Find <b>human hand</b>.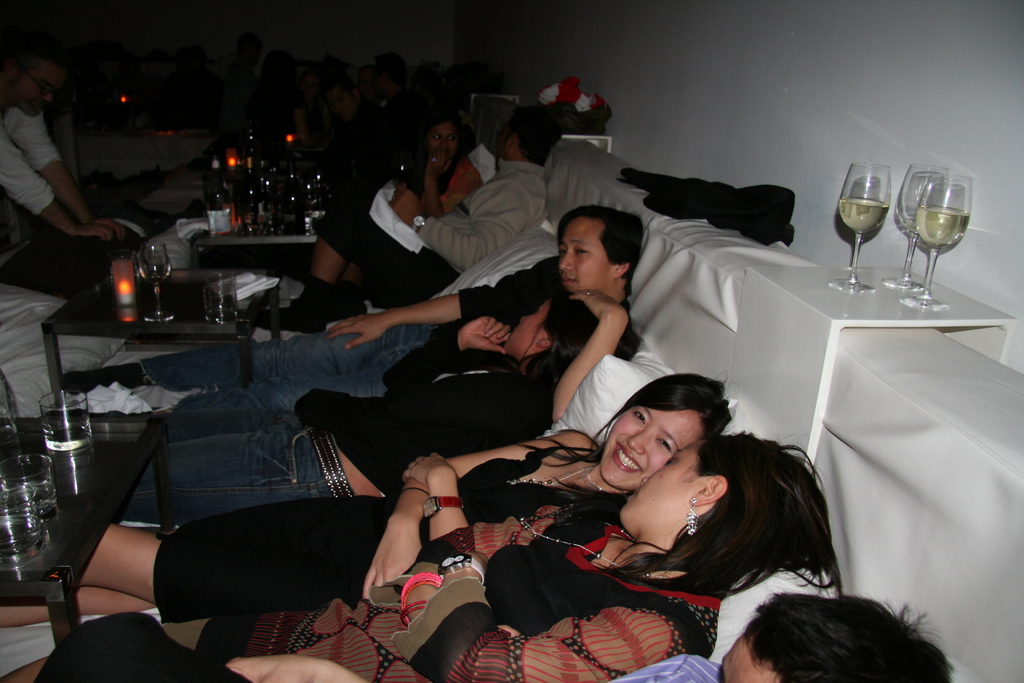
l=461, t=313, r=512, b=354.
